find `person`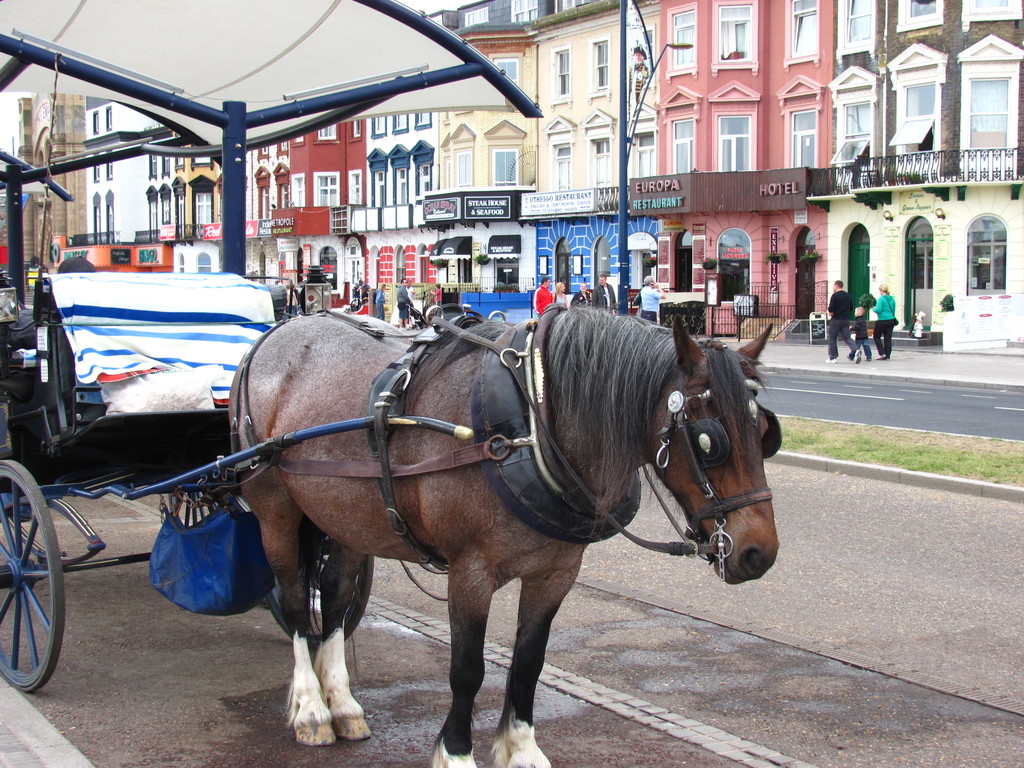
bbox=(430, 280, 446, 311)
